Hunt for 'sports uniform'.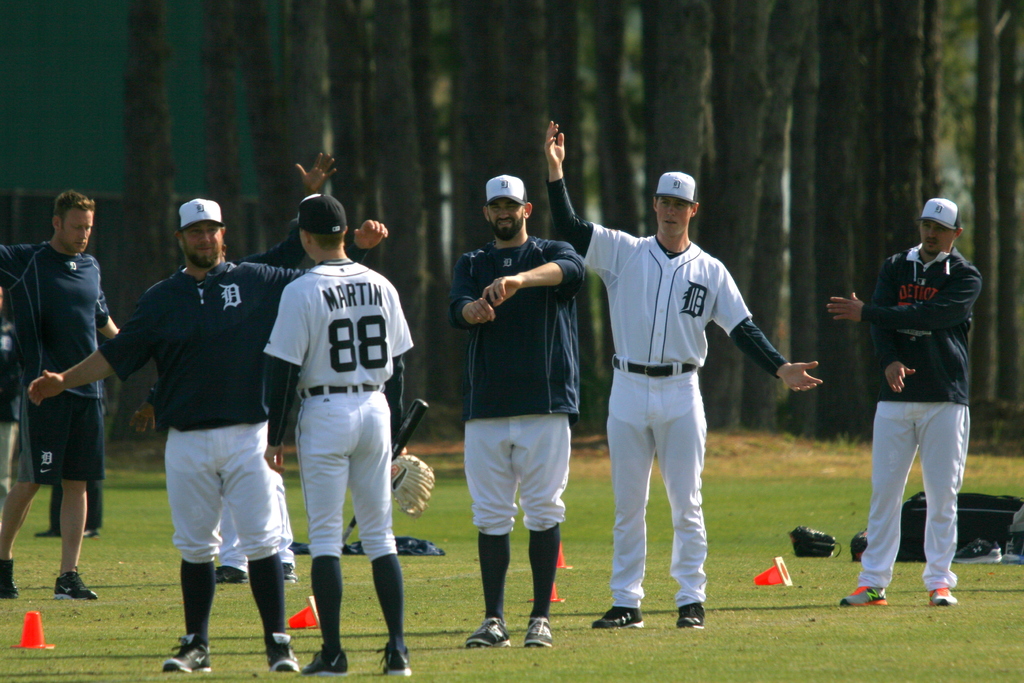
Hunted down at {"left": 854, "top": 240, "right": 977, "bottom": 587}.
